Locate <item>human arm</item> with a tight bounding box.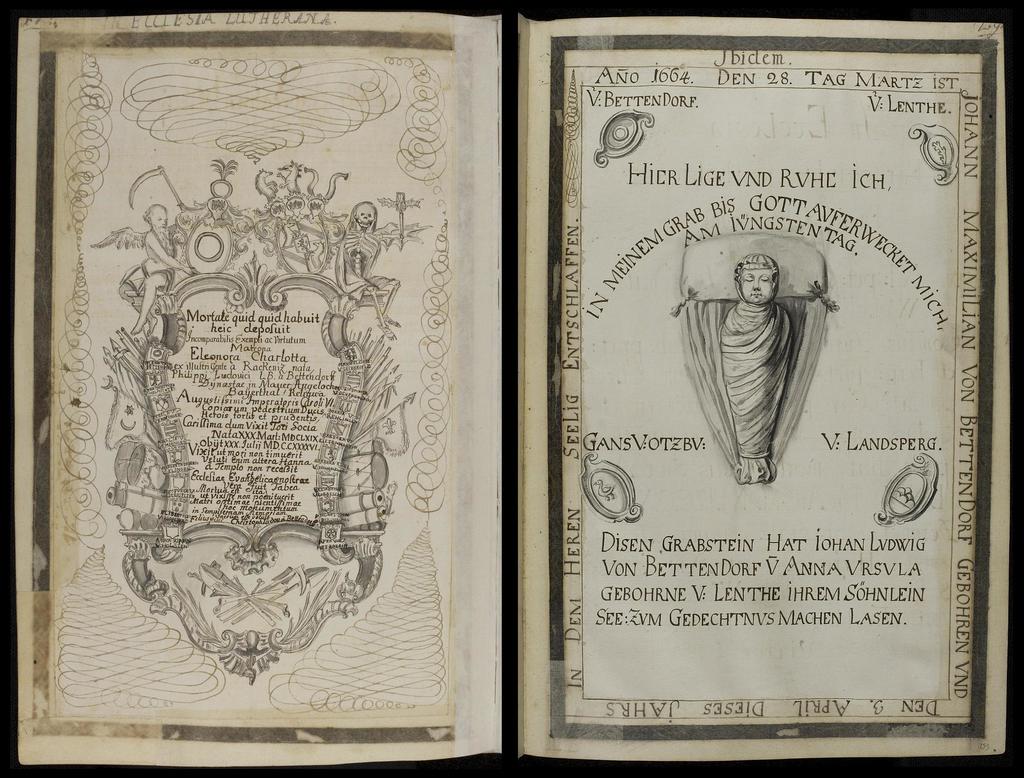
Rect(146, 229, 197, 275).
